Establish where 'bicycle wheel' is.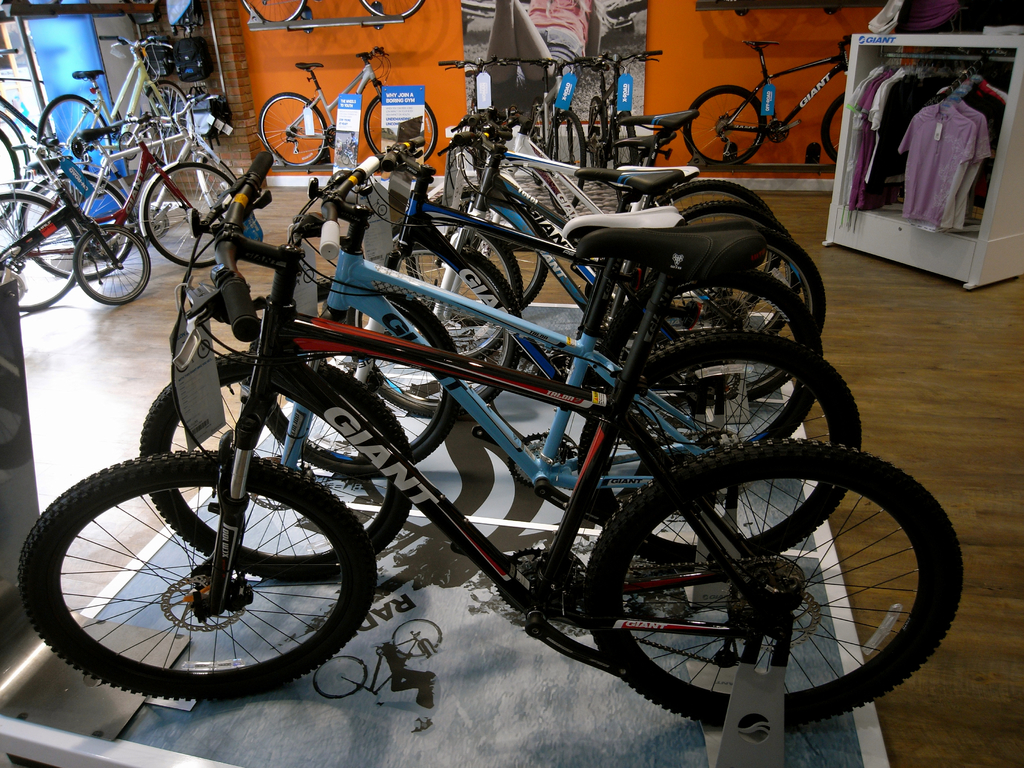
Established at {"left": 0, "top": 129, "right": 29, "bottom": 229}.
